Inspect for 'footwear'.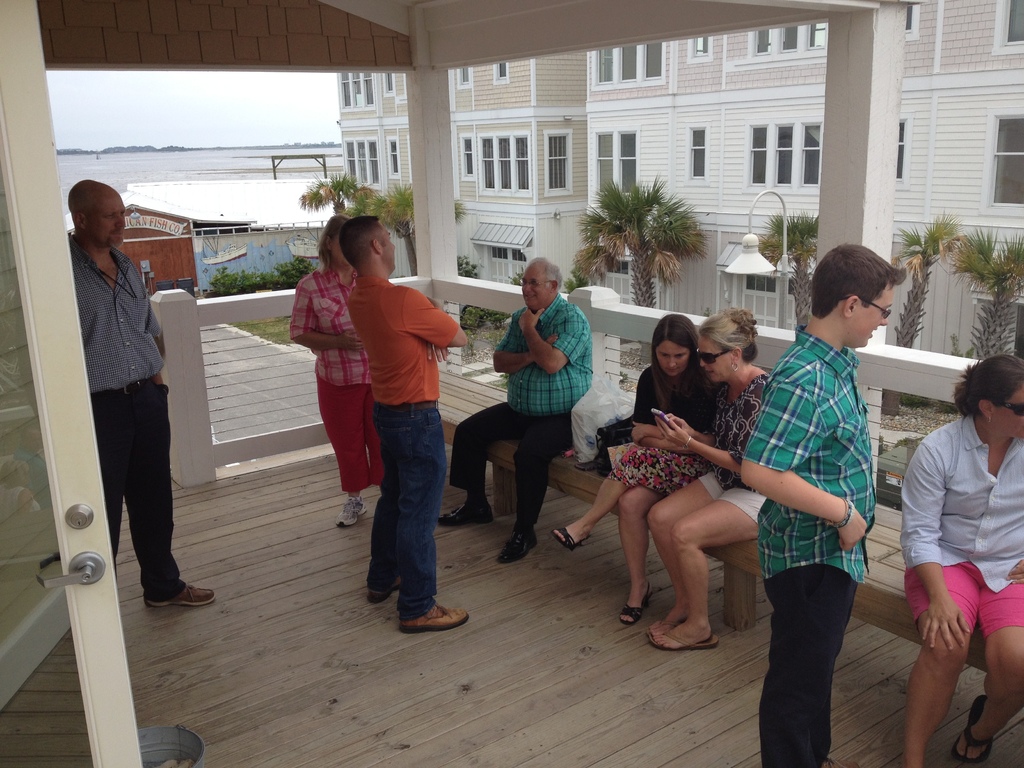
Inspection: locate(499, 531, 538, 564).
